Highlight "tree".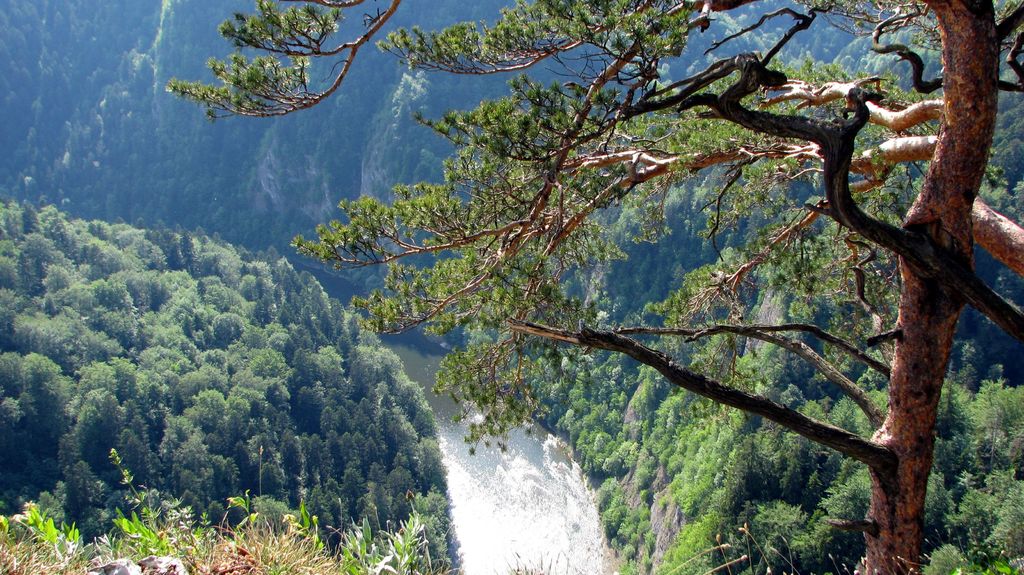
Highlighted region: pyautogui.locateOnScreen(53, 214, 69, 245).
